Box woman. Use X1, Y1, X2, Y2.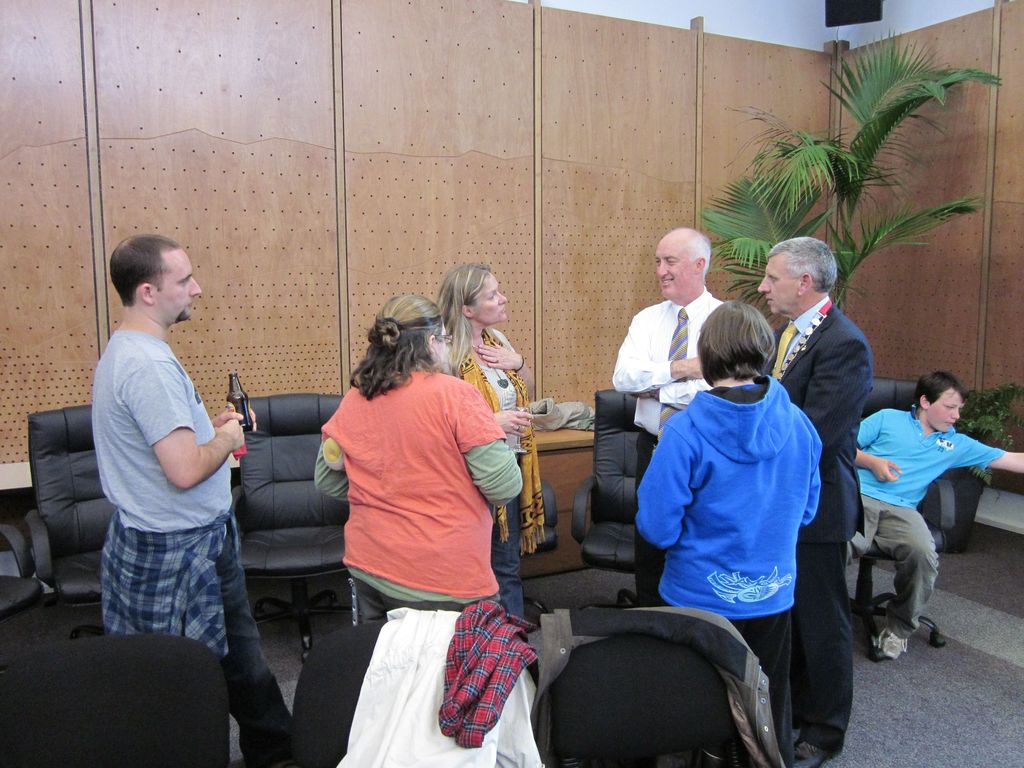
310, 295, 522, 616.
